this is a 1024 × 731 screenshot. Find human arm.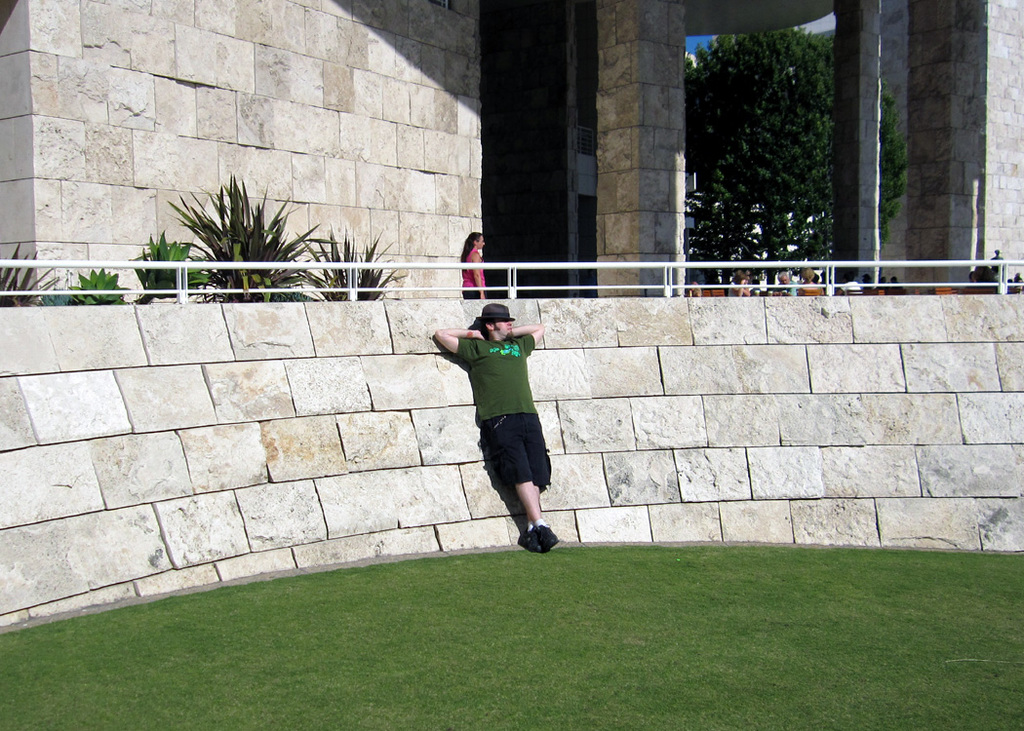
Bounding box: 435, 327, 484, 360.
